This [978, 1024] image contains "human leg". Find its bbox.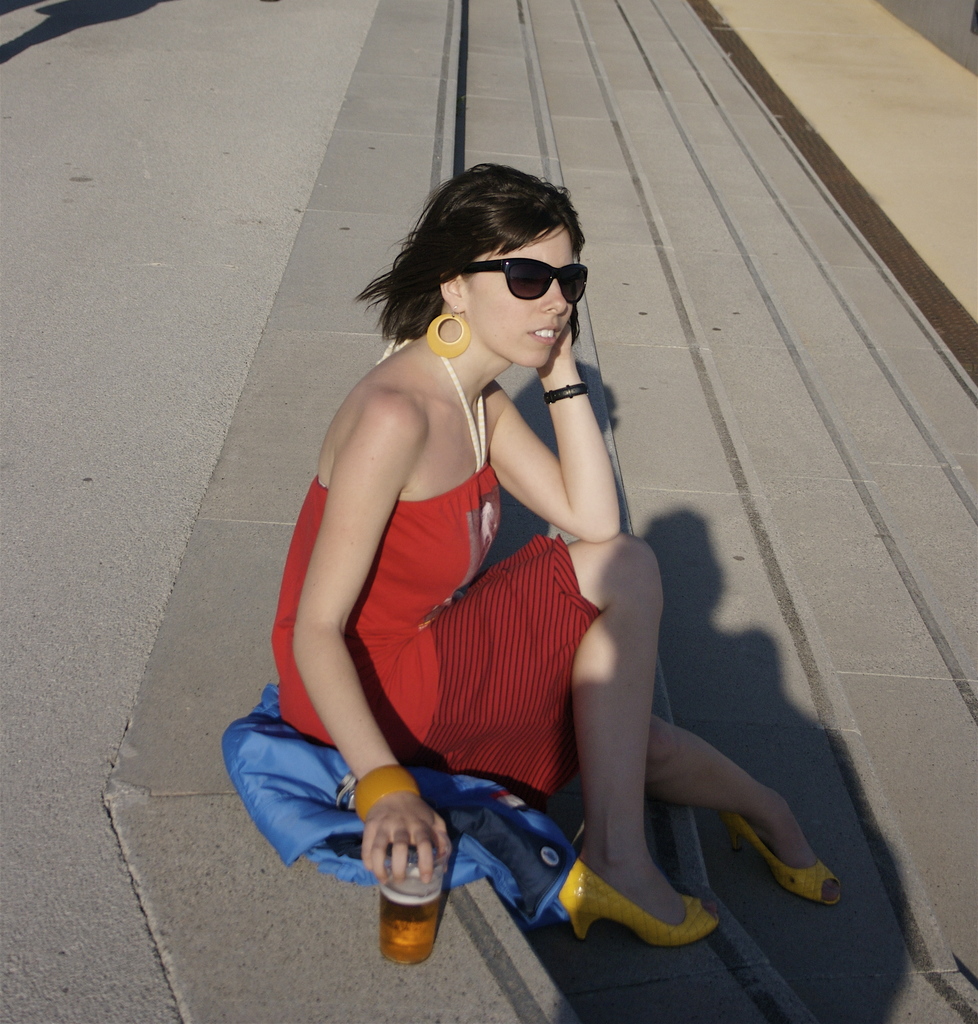
(x1=558, y1=529, x2=722, y2=940).
